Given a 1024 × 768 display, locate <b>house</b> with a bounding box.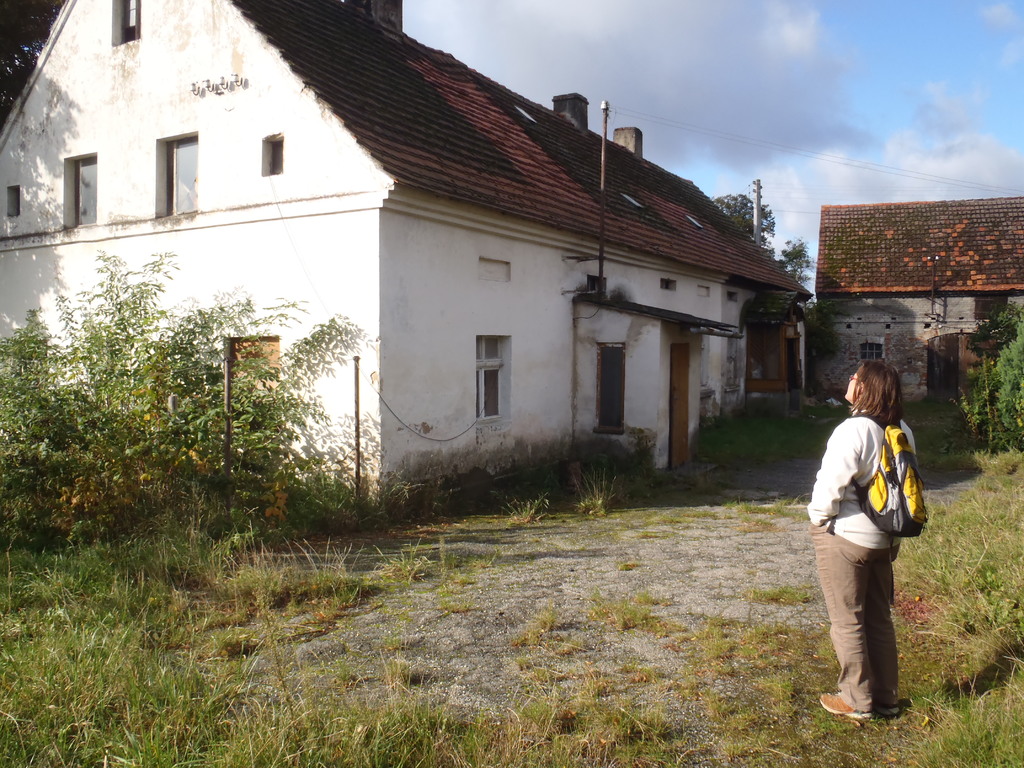
Located: [x1=808, y1=195, x2=1023, y2=408].
